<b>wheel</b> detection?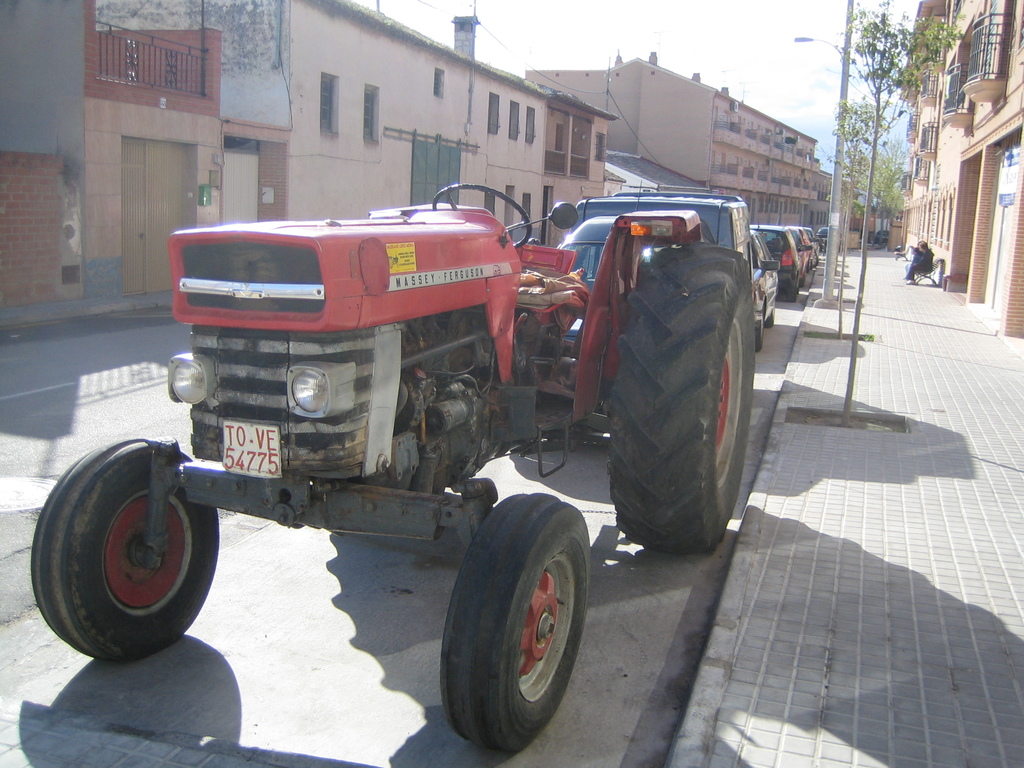
604:238:758:562
